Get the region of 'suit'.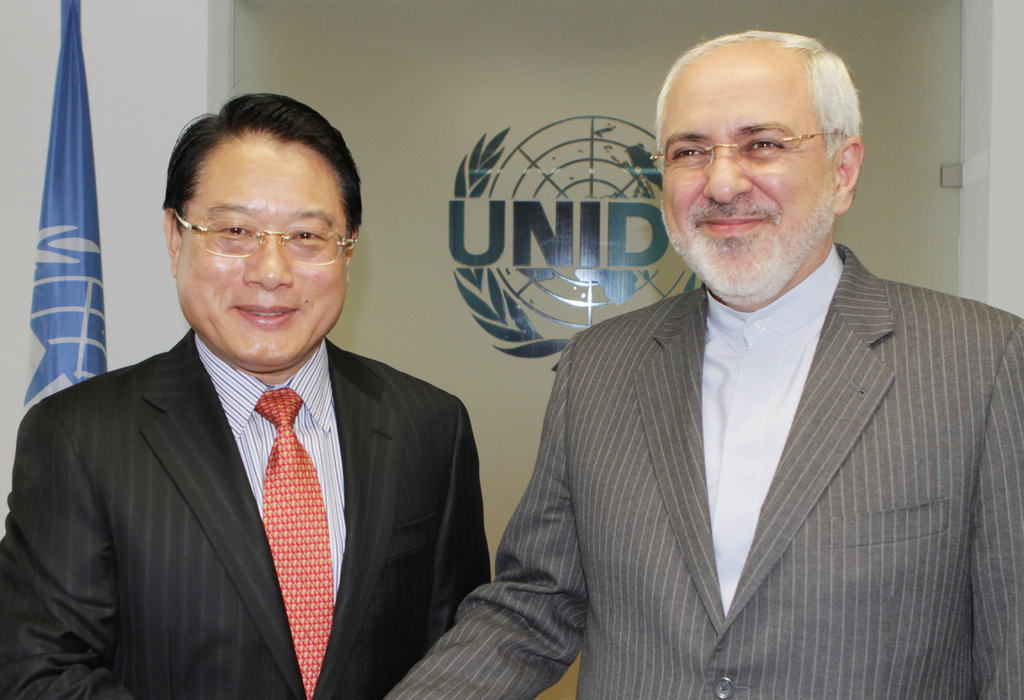
{"left": 20, "top": 230, "right": 506, "bottom": 699}.
